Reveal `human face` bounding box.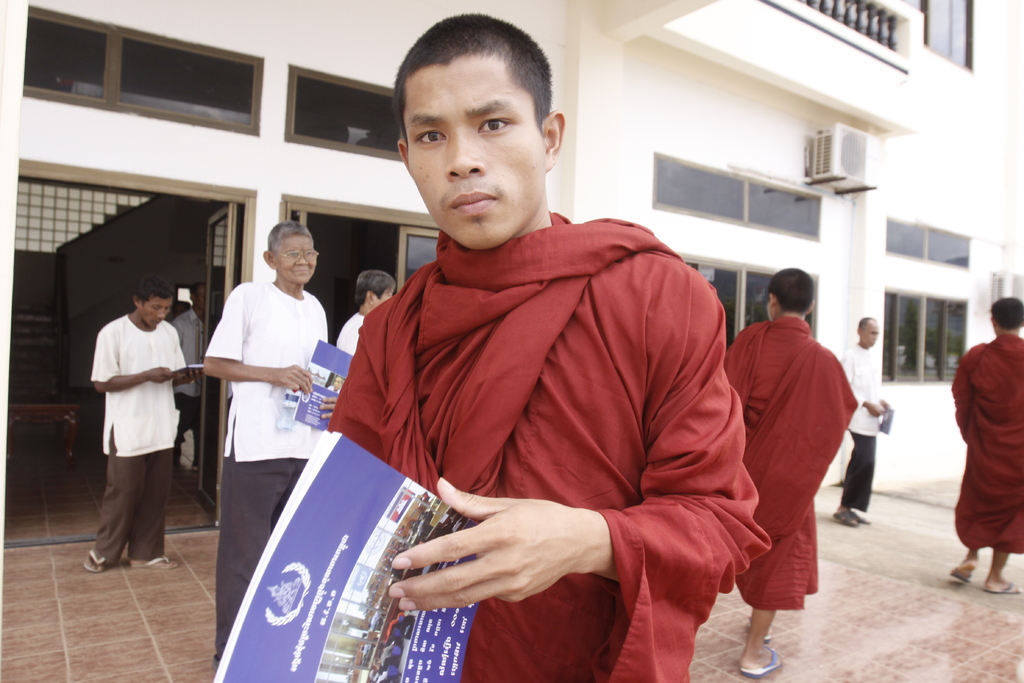
Revealed: bbox=[865, 325, 880, 345].
